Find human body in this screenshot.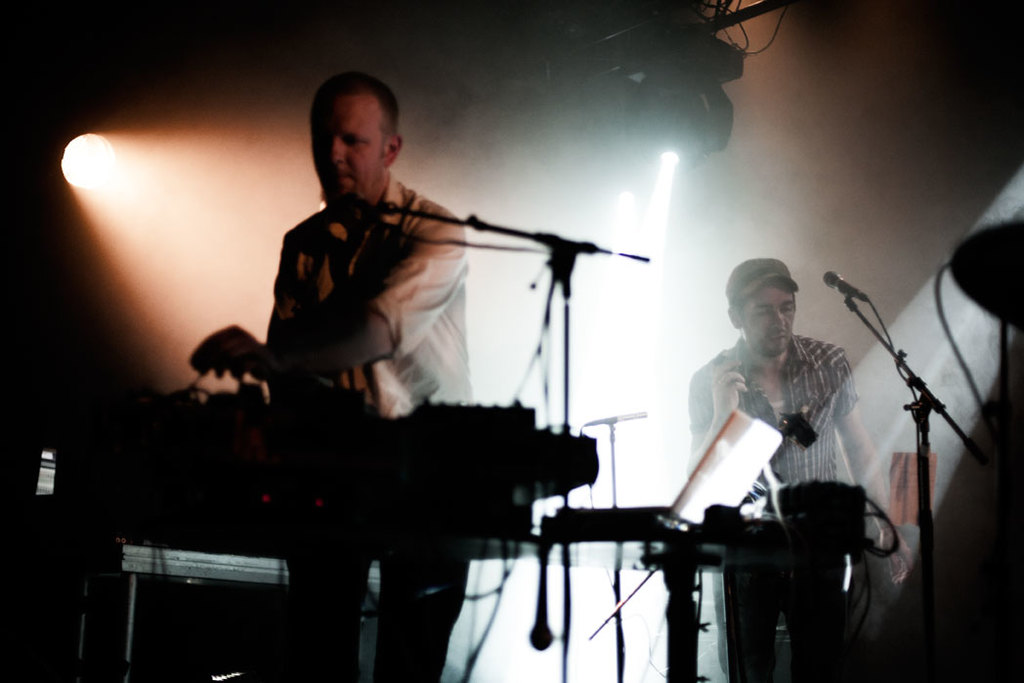
The bounding box for human body is l=192, t=70, r=492, b=682.
